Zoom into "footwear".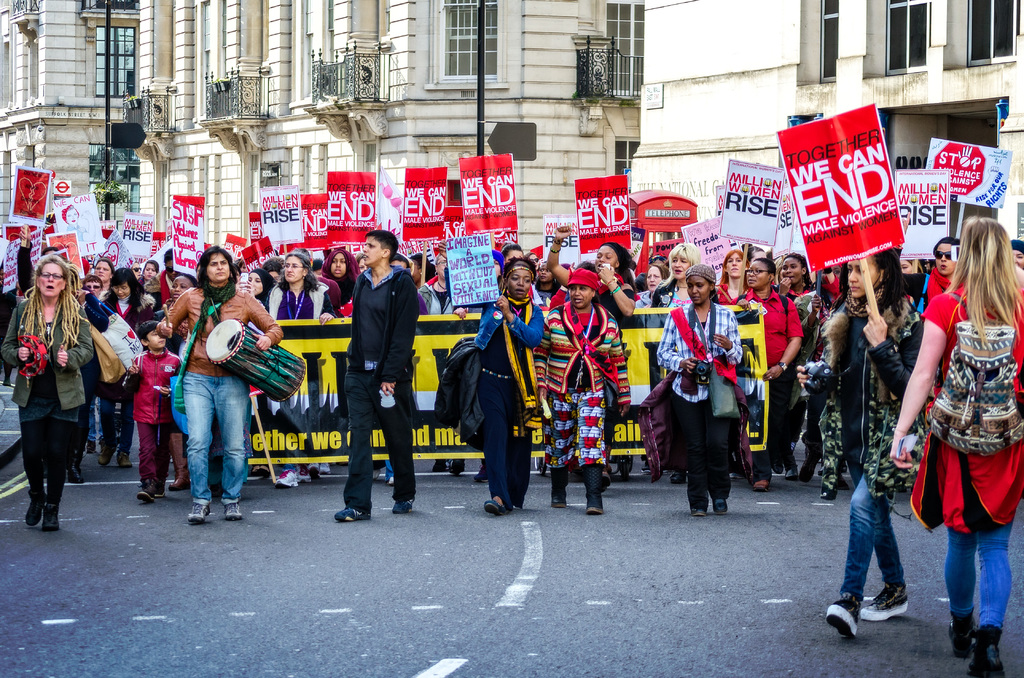
Zoom target: [left=213, top=501, right=244, bottom=520].
